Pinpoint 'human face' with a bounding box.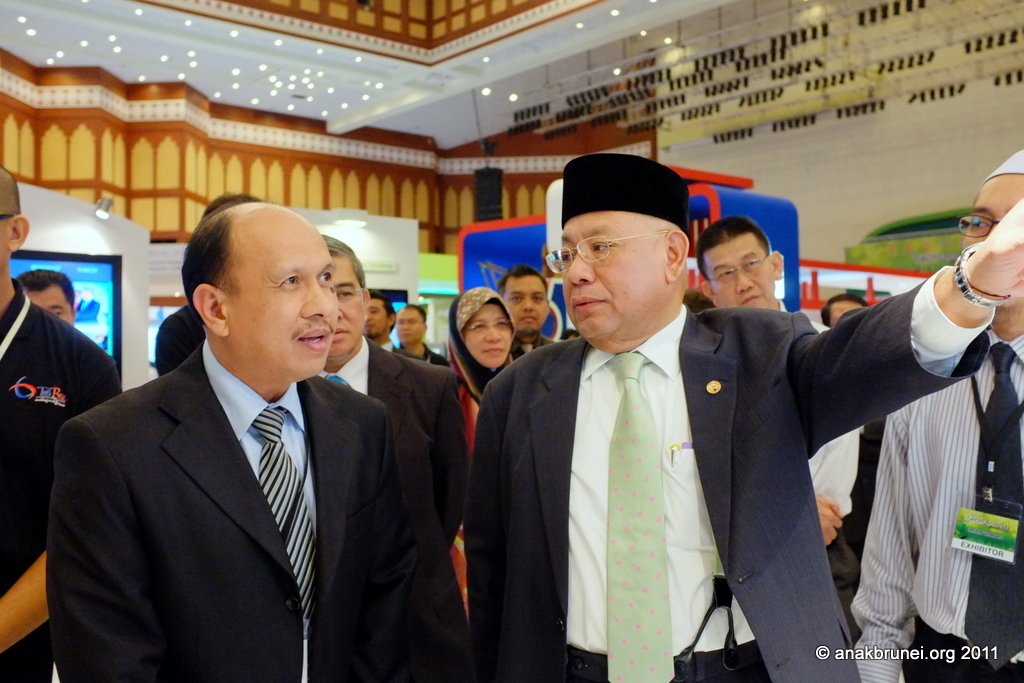
x1=397 y1=308 x2=424 y2=342.
